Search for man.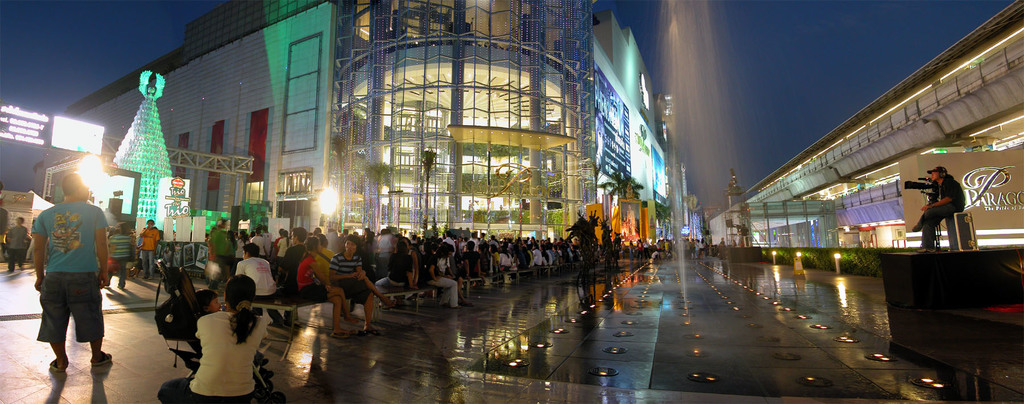
Found at (333,235,390,330).
